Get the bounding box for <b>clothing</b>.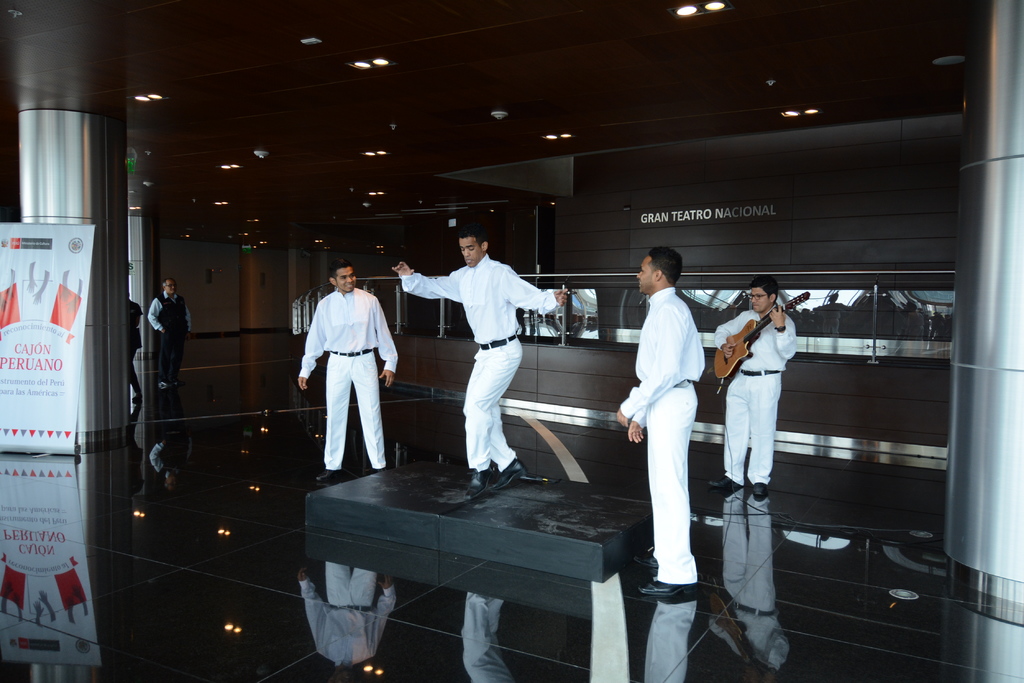
(left=621, top=284, right=693, bottom=582).
